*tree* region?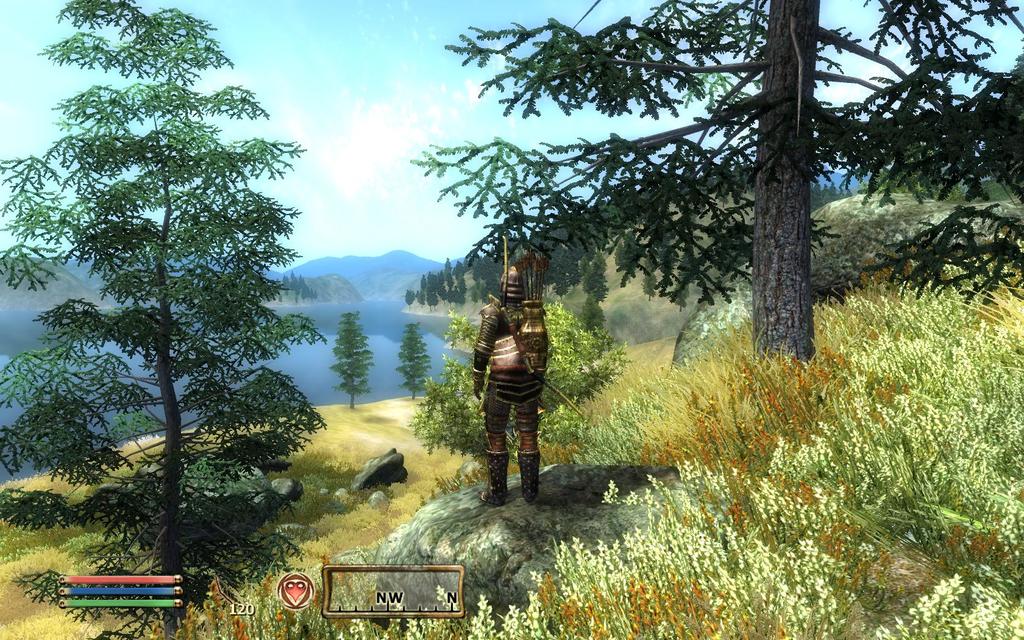
locate(581, 294, 607, 340)
